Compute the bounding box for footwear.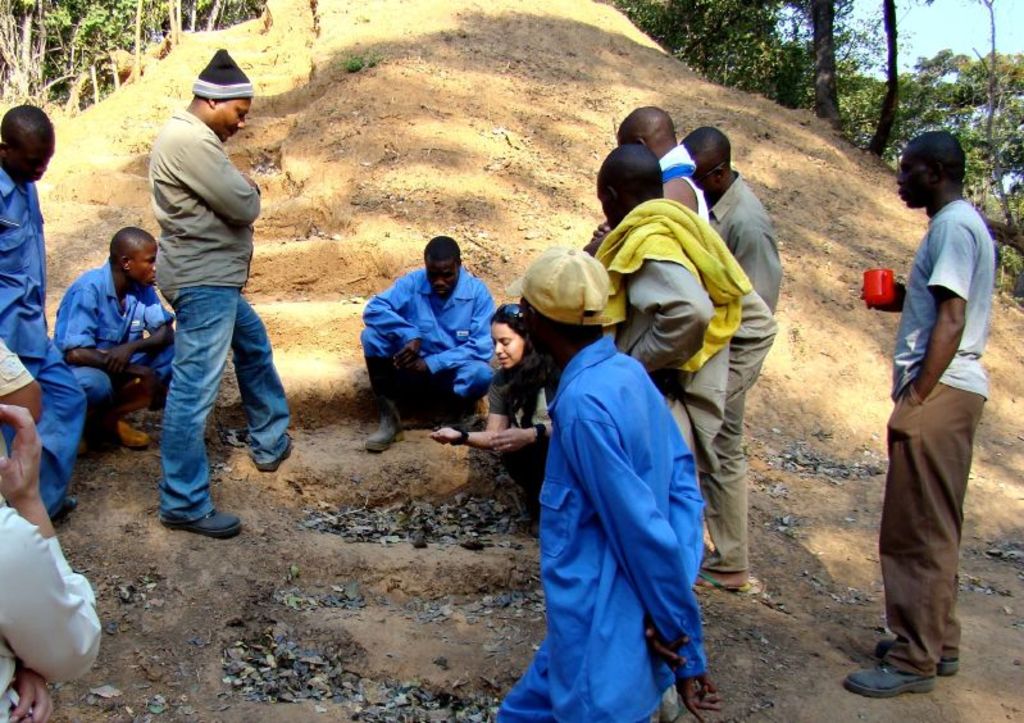
[x1=159, y1=506, x2=244, y2=541].
